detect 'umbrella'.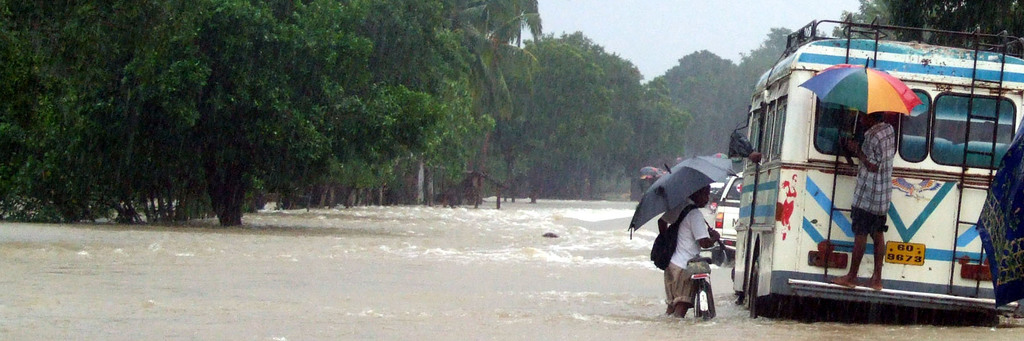
Detected at [801,58,925,139].
